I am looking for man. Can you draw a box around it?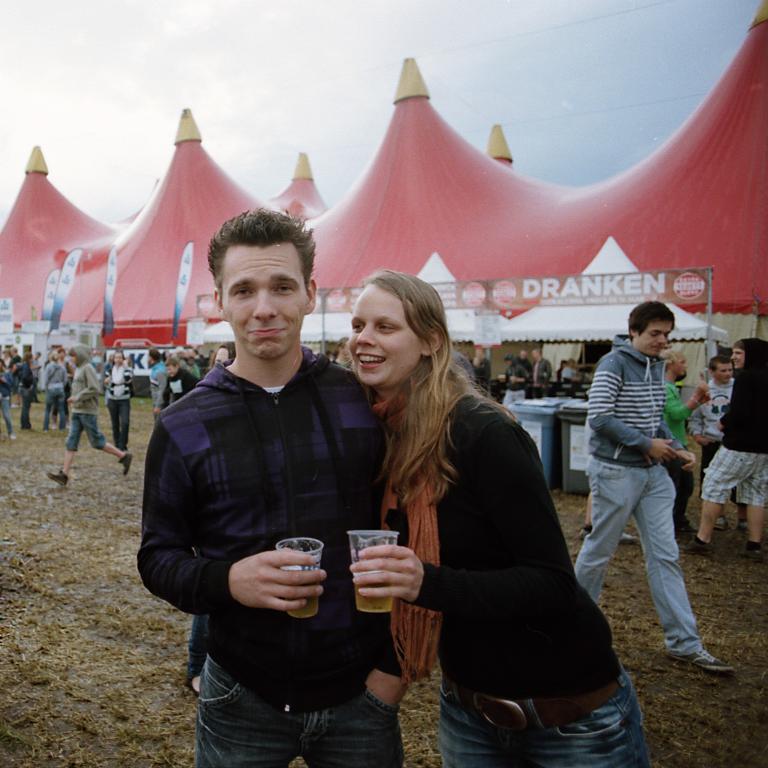
Sure, the bounding box is (672, 339, 767, 557).
